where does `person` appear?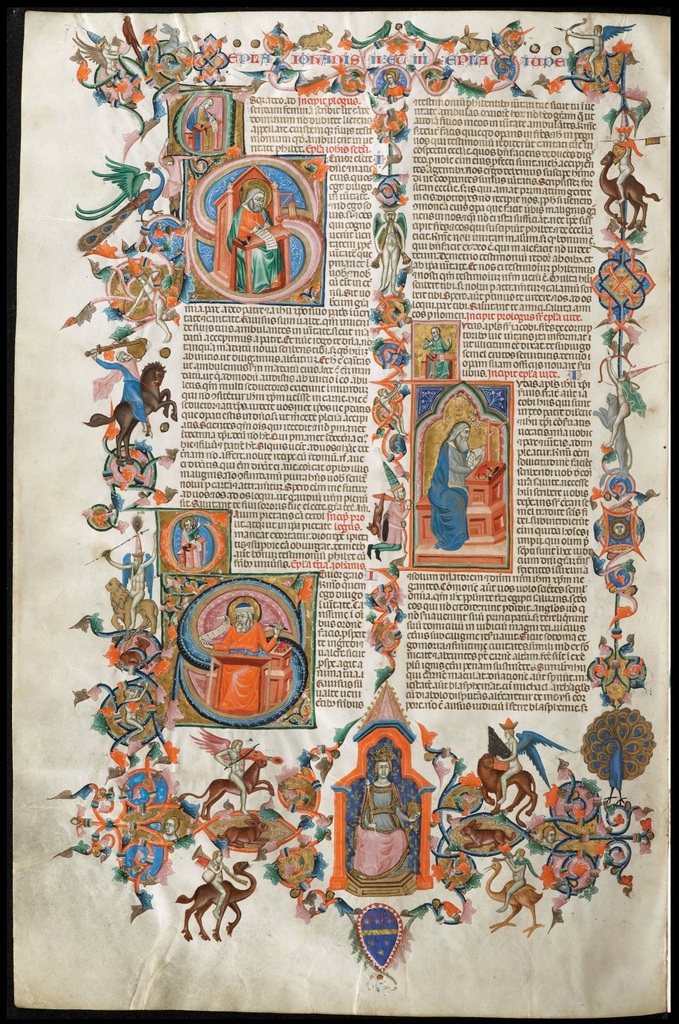
Appears at (left=209, top=605, right=276, bottom=716).
